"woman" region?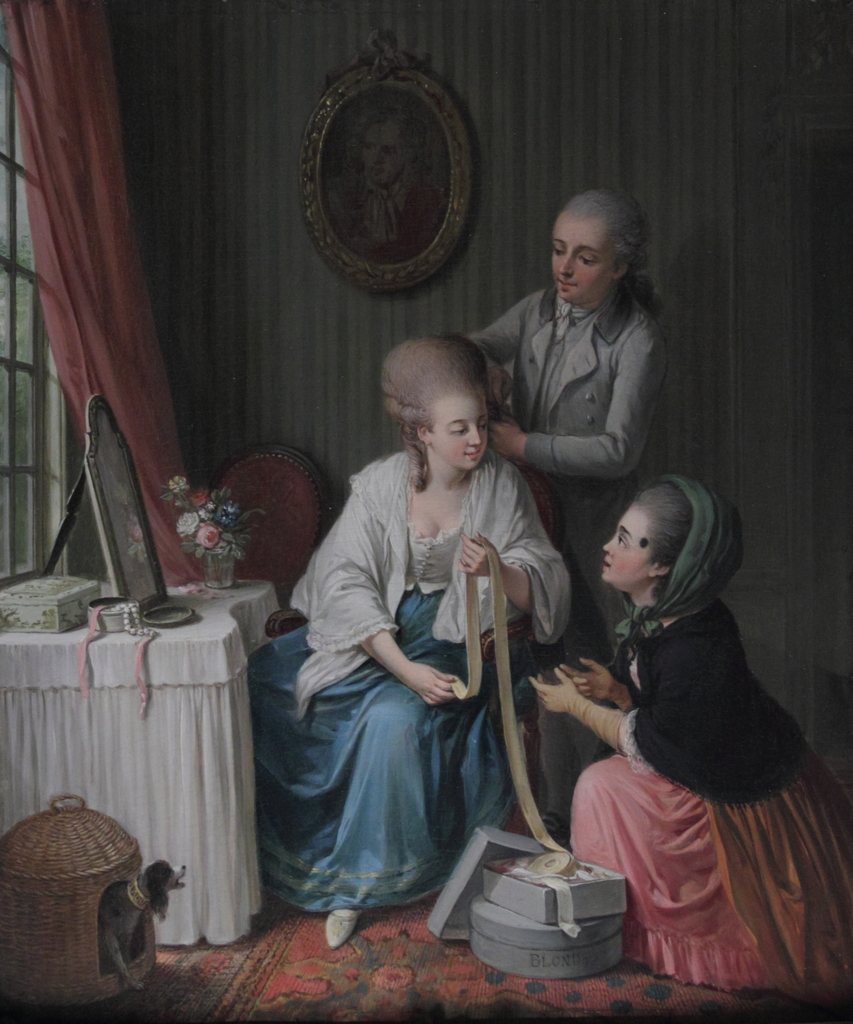
BBox(274, 327, 567, 942)
